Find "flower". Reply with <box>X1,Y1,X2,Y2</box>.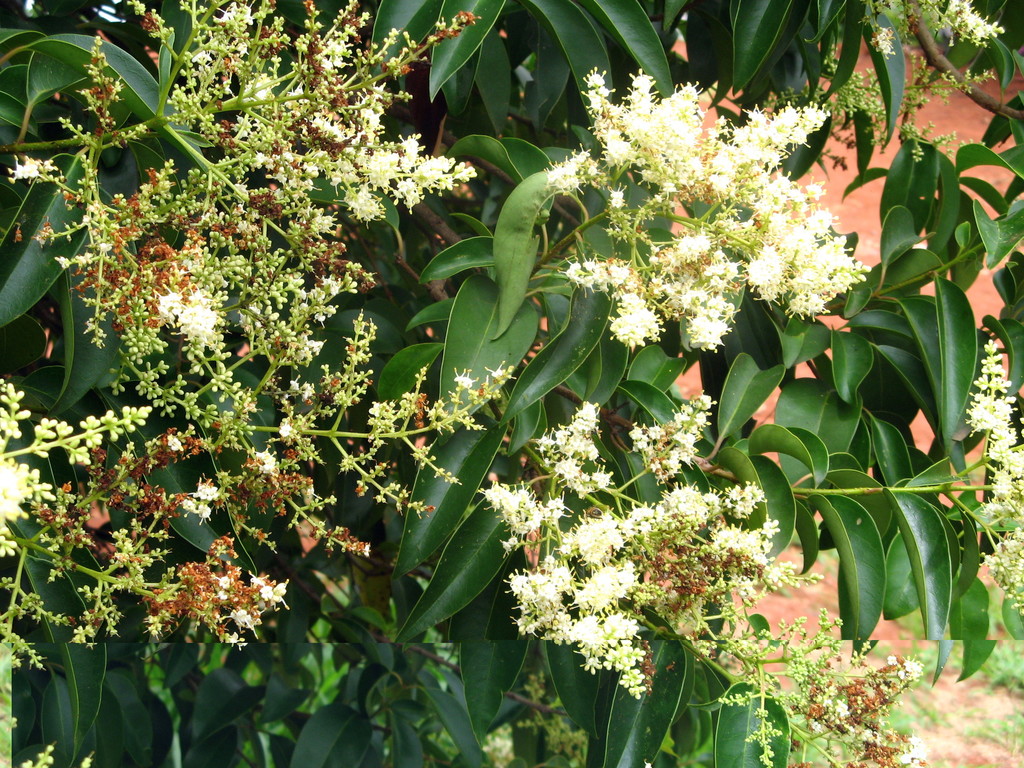
<box>766,0,1023,163</box>.
